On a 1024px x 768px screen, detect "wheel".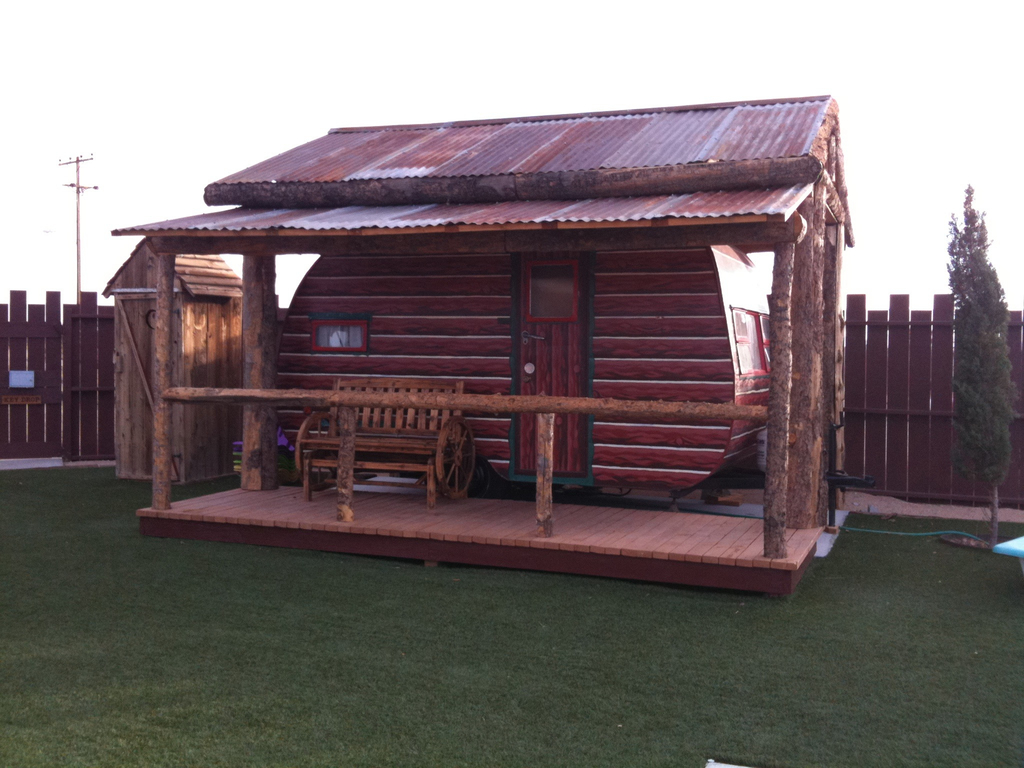
rect(299, 416, 341, 486).
